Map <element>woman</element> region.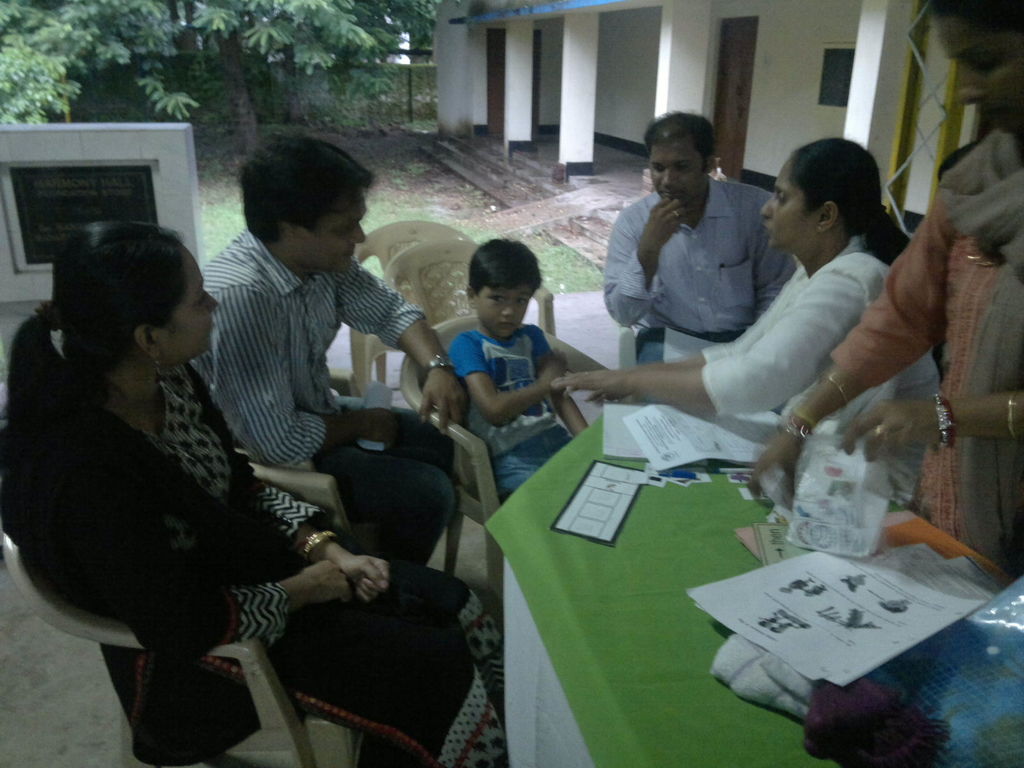
Mapped to [7, 225, 511, 765].
